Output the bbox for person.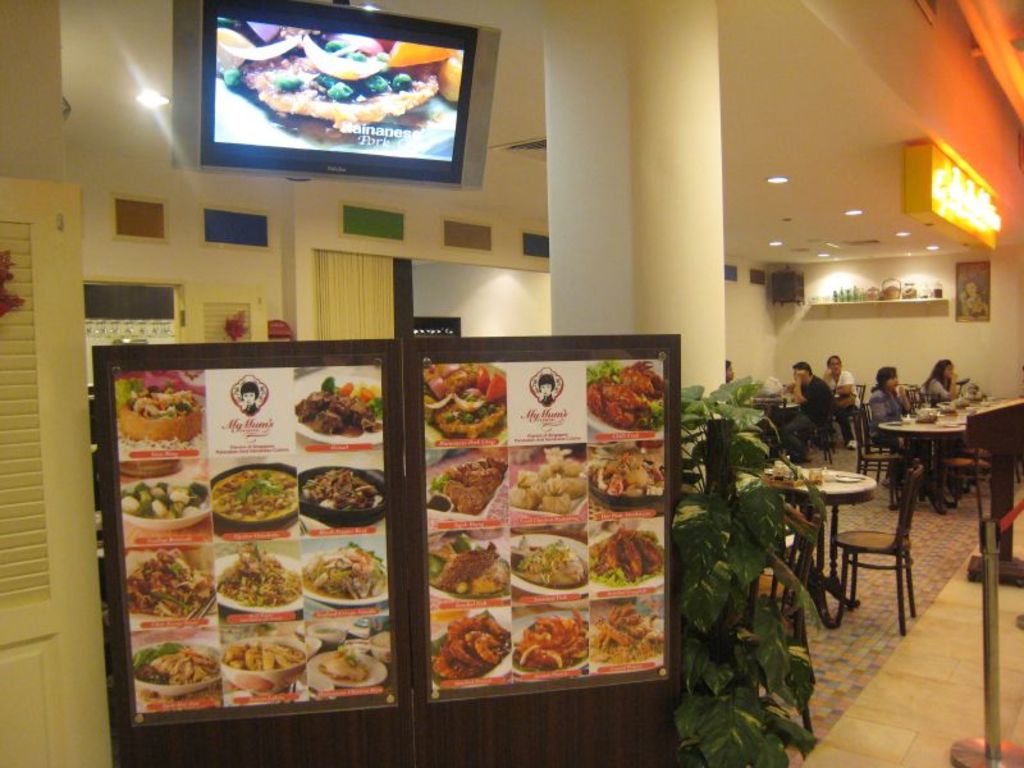
[787, 361, 829, 457].
